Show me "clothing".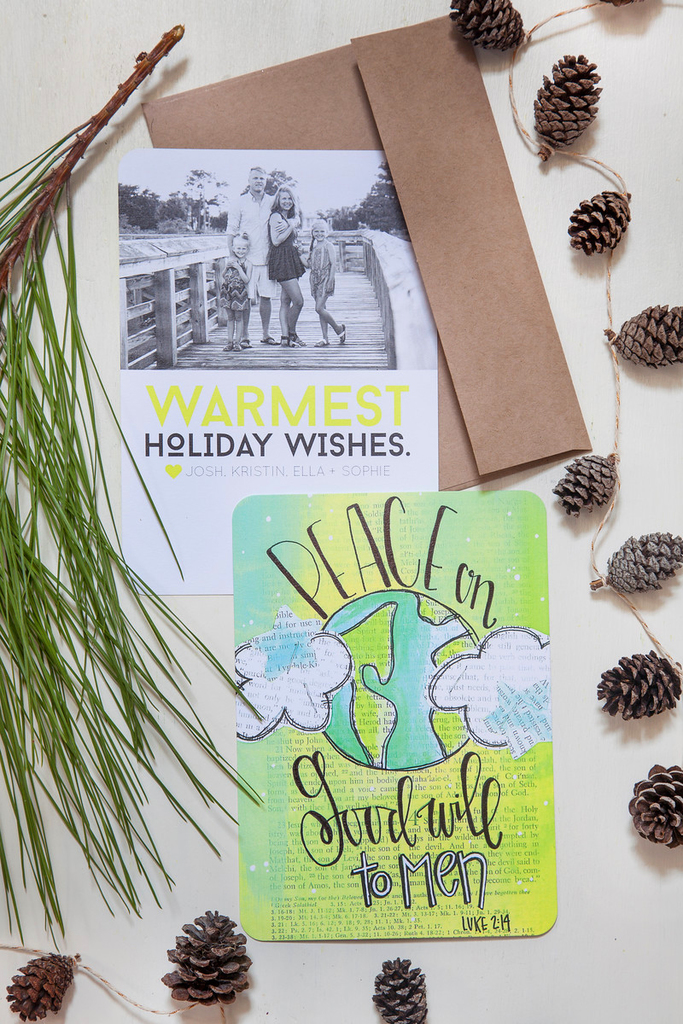
"clothing" is here: (left=307, top=241, right=343, bottom=298).
